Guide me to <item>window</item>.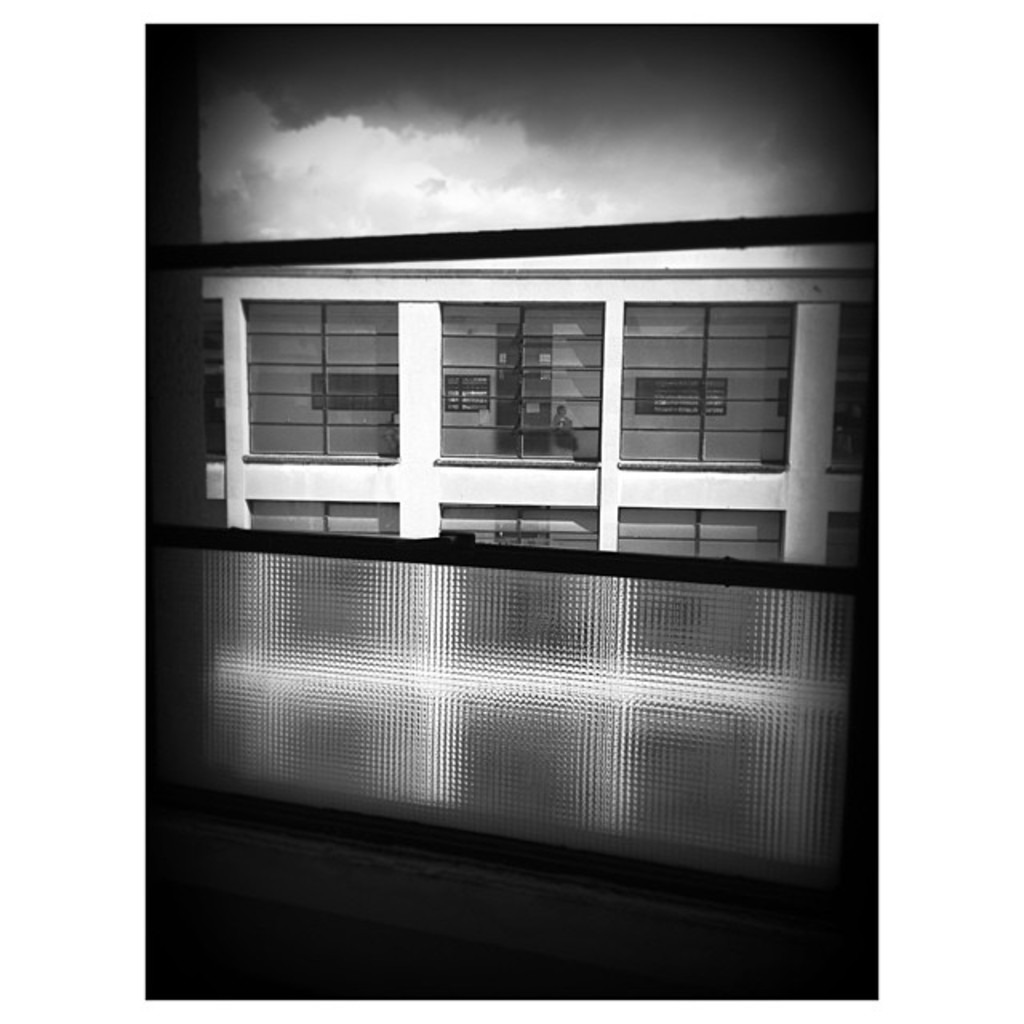
Guidance: x1=618 y1=509 x2=782 y2=563.
